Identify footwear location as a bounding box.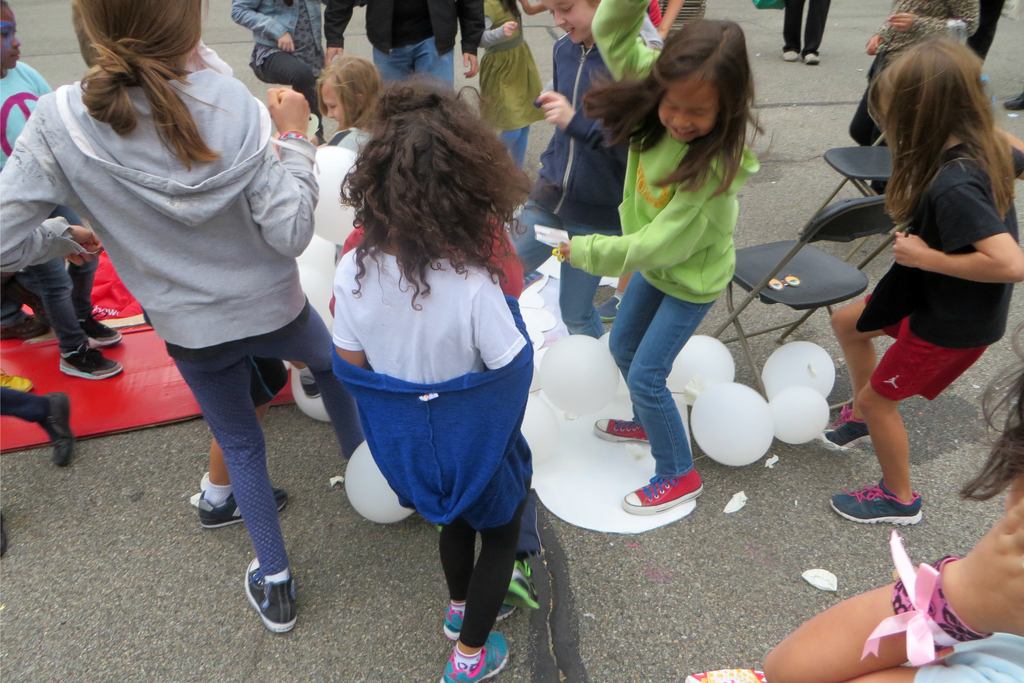
<box>779,50,799,63</box>.
